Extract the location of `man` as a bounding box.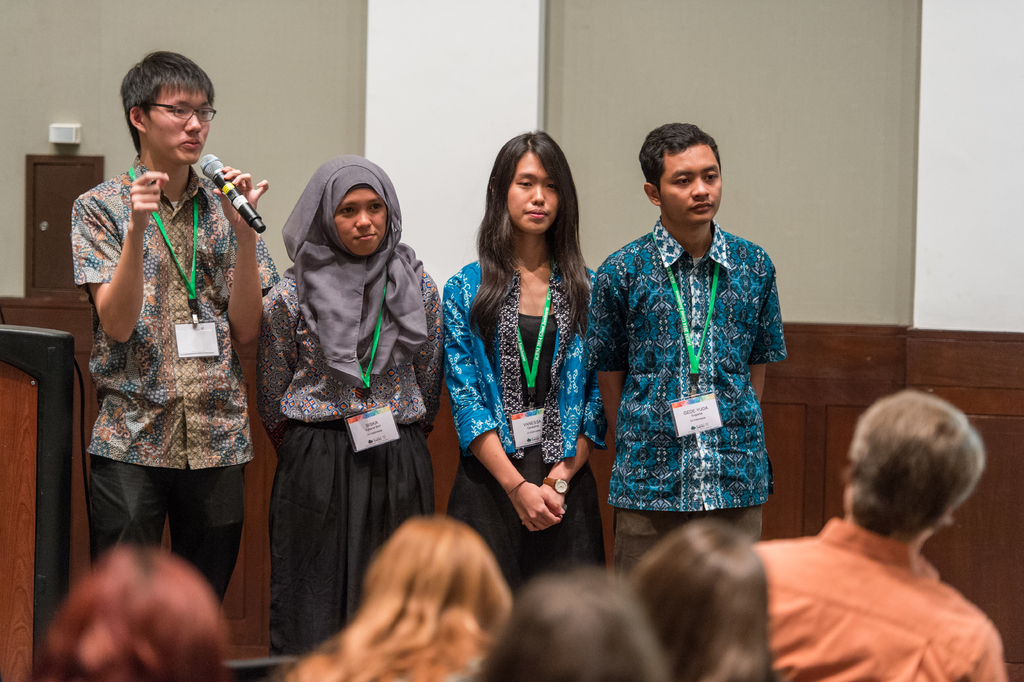
box(591, 122, 788, 580).
